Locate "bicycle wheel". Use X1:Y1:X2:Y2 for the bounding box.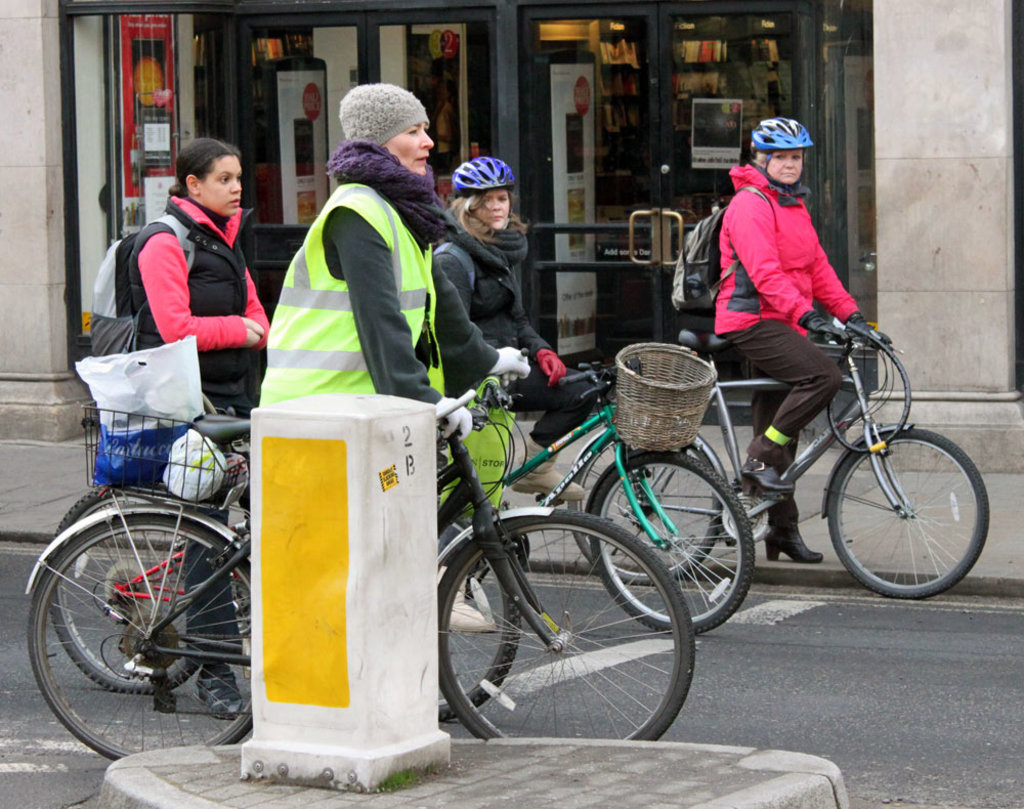
47:486:214:698.
